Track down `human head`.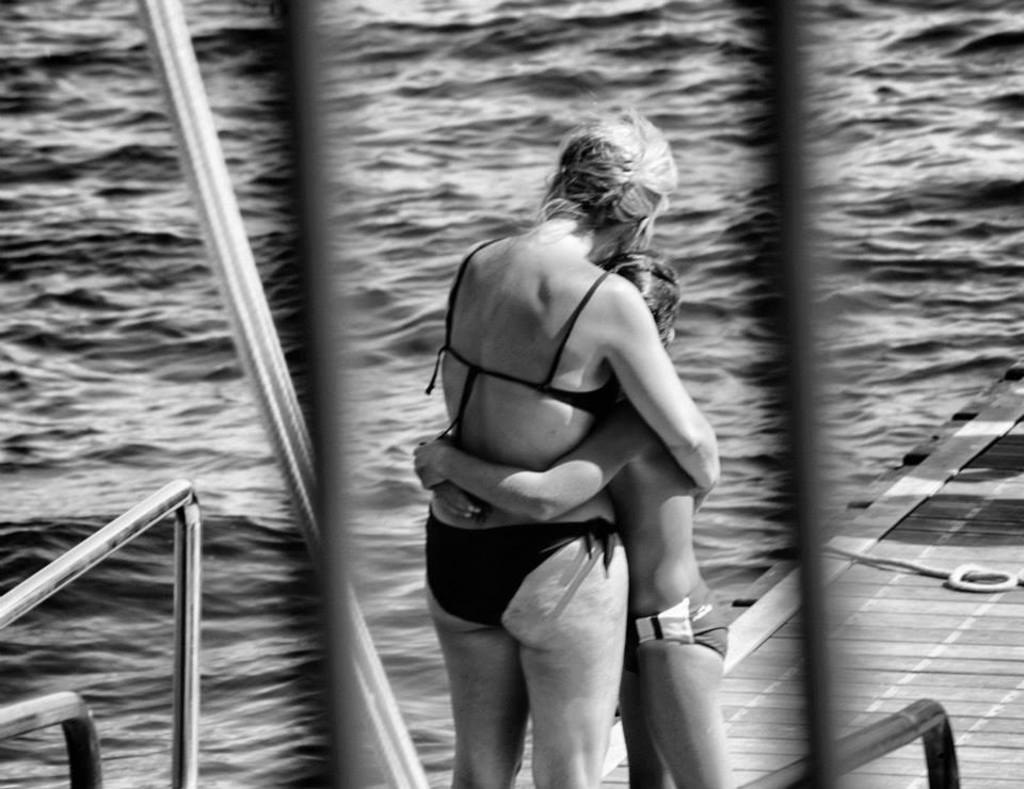
Tracked to locate(598, 249, 685, 347).
